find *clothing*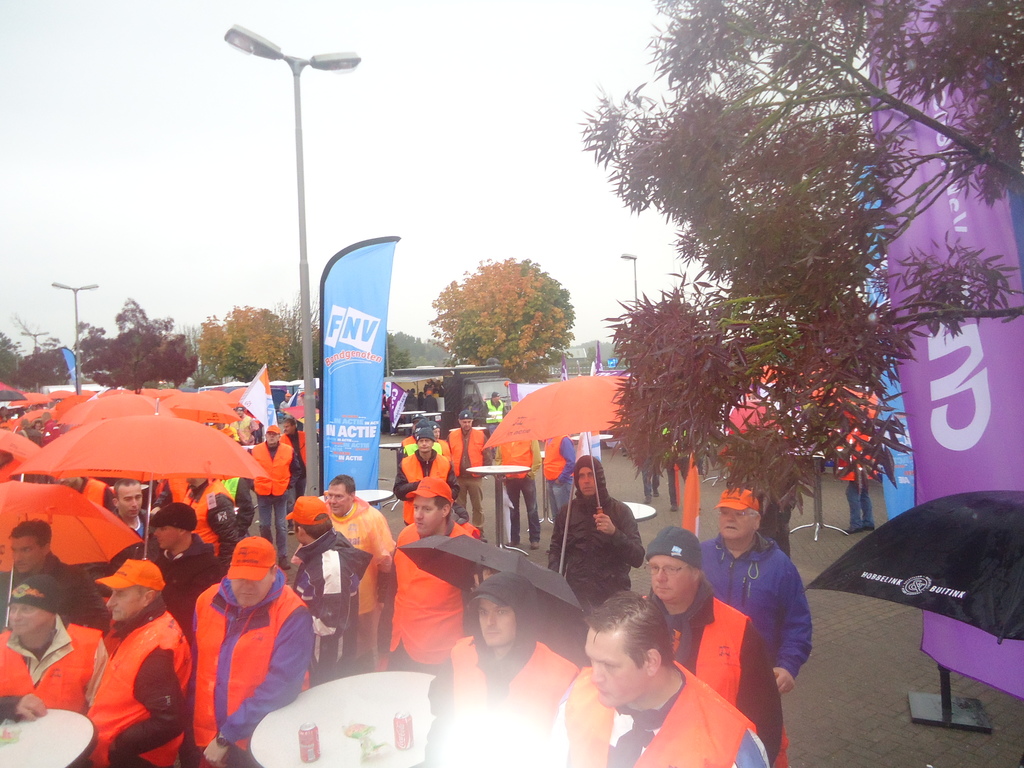
detection(393, 508, 481, 685)
